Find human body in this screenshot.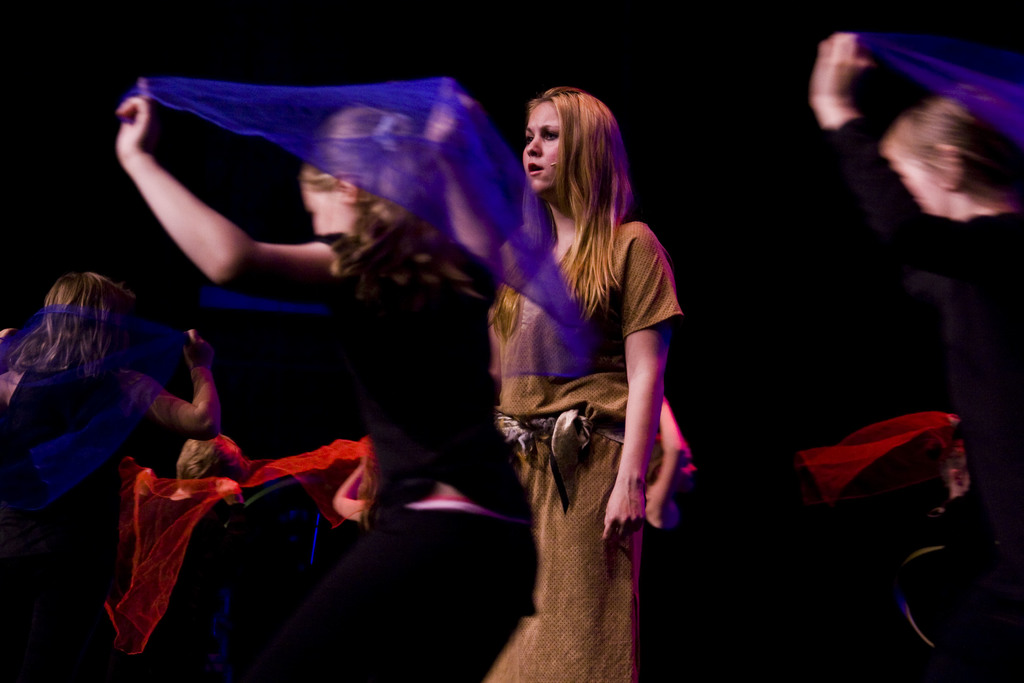
The bounding box for human body is {"left": 791, "top": 25, "right": 1023, "bottom": 682}.
